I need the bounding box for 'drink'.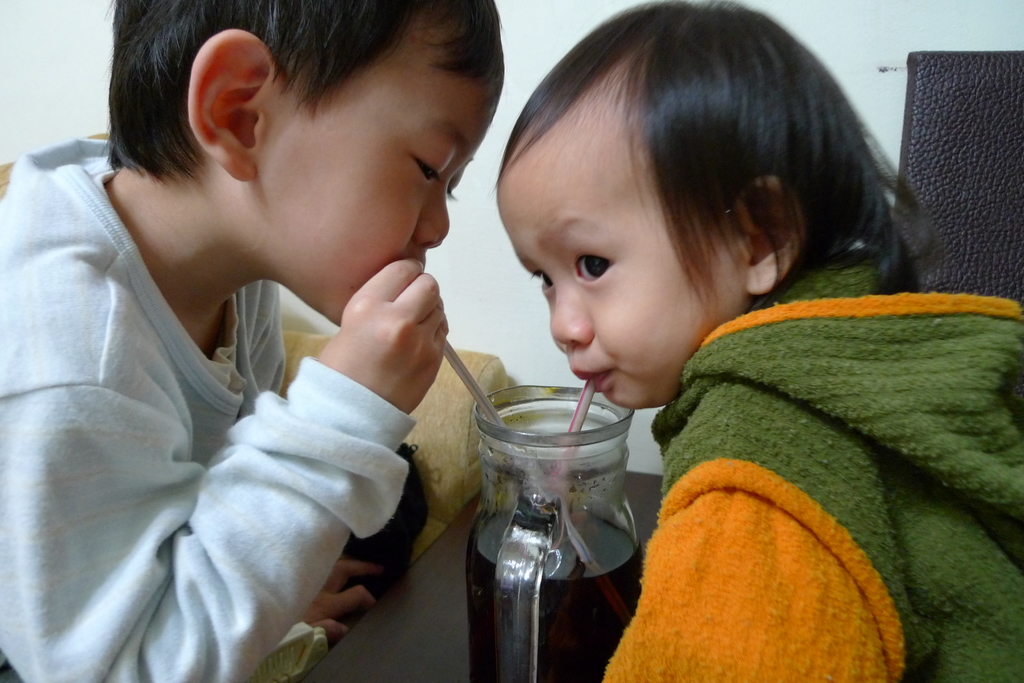
Here it is: 463/496/643/682.
